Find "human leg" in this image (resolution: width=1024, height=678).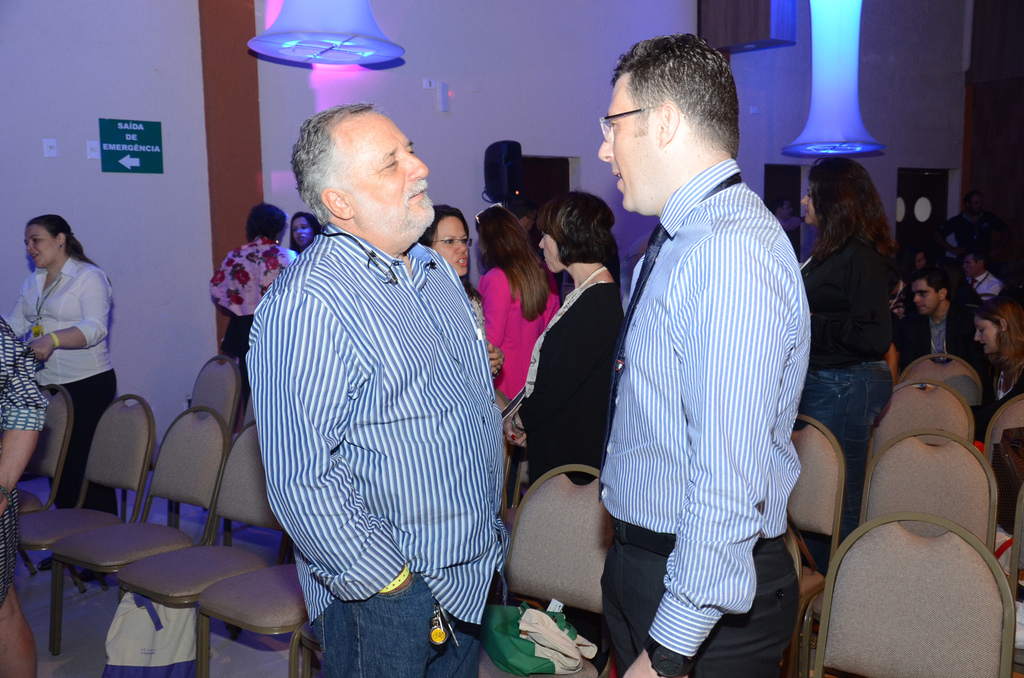
Rect(0, 488, 35, 677).
